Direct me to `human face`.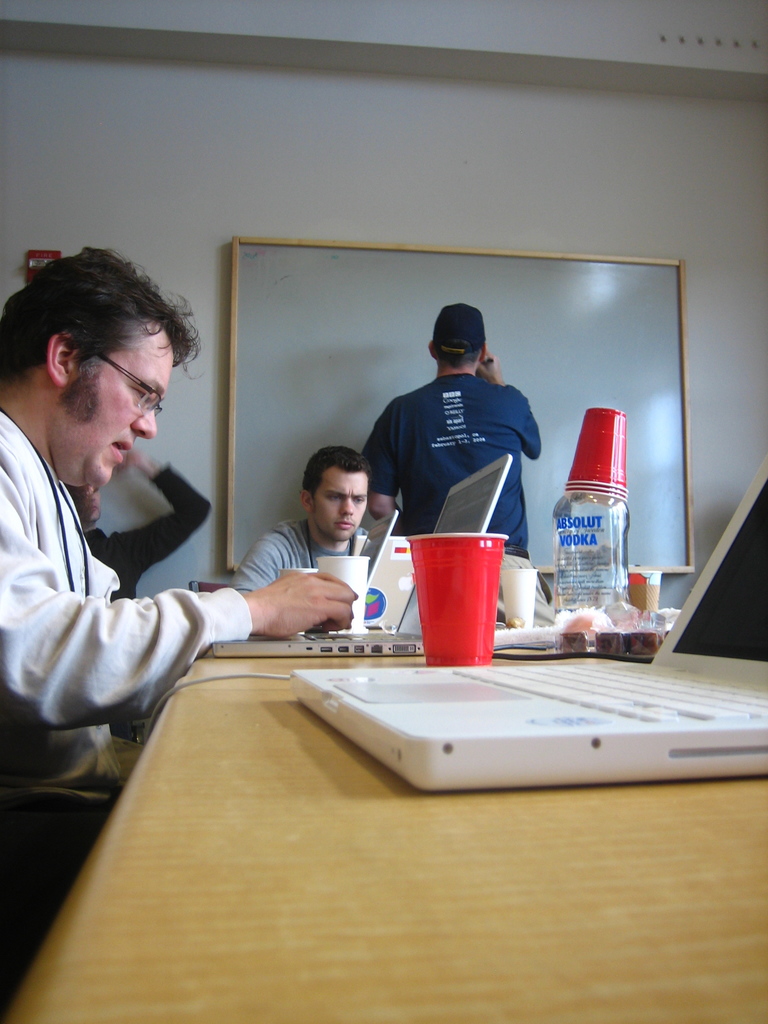
Direction: [left=60, top=328, right=173, bottom=486].
